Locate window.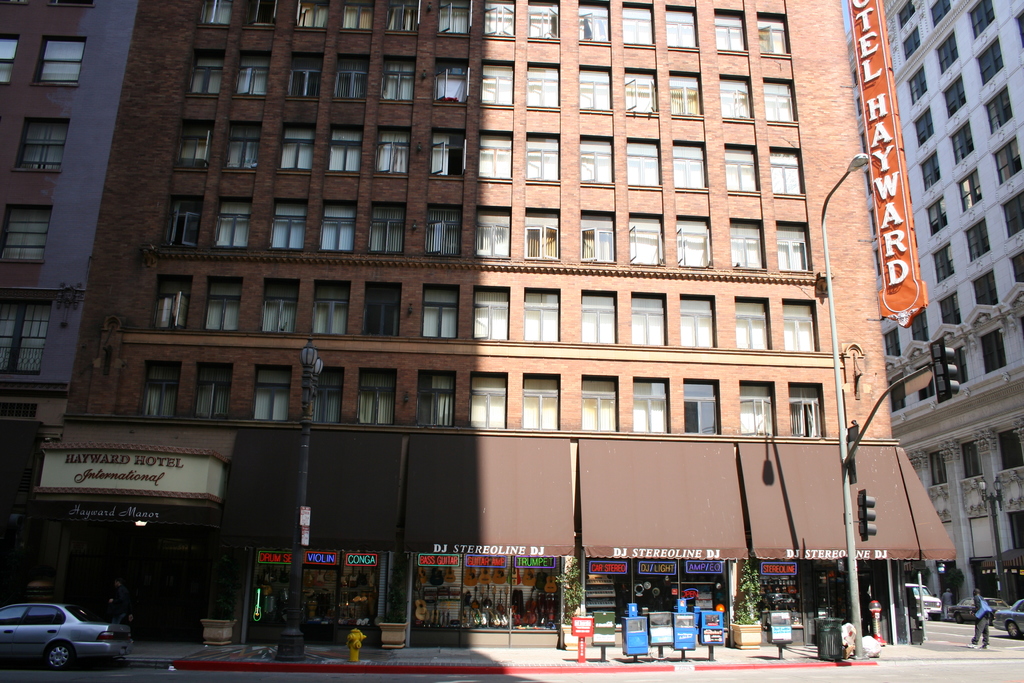
Bounding box: [x1=524, y1=208, x2=560, y2=260].
